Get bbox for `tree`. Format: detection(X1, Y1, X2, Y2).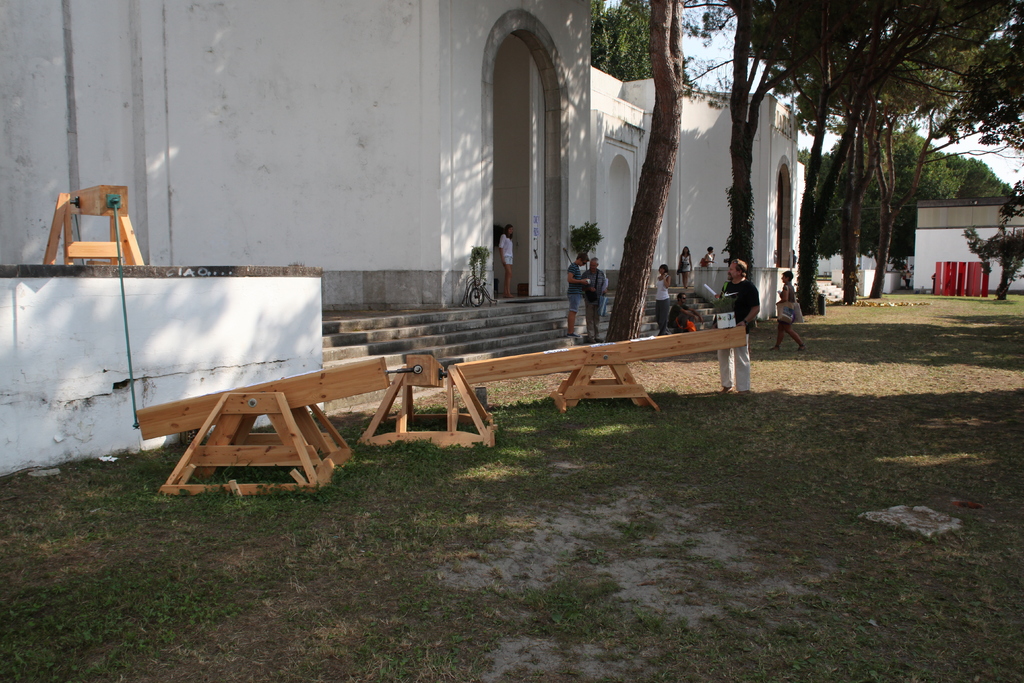
detection(776, 0, 952, 322).
